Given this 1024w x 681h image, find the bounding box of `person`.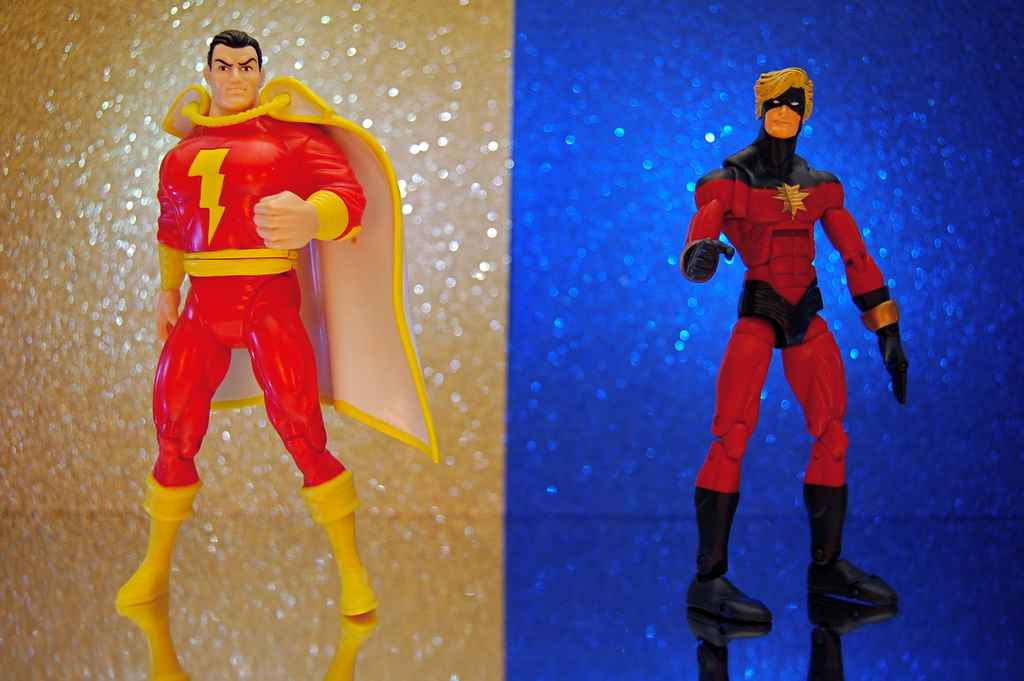
rect(118, 33, 380, 620).
